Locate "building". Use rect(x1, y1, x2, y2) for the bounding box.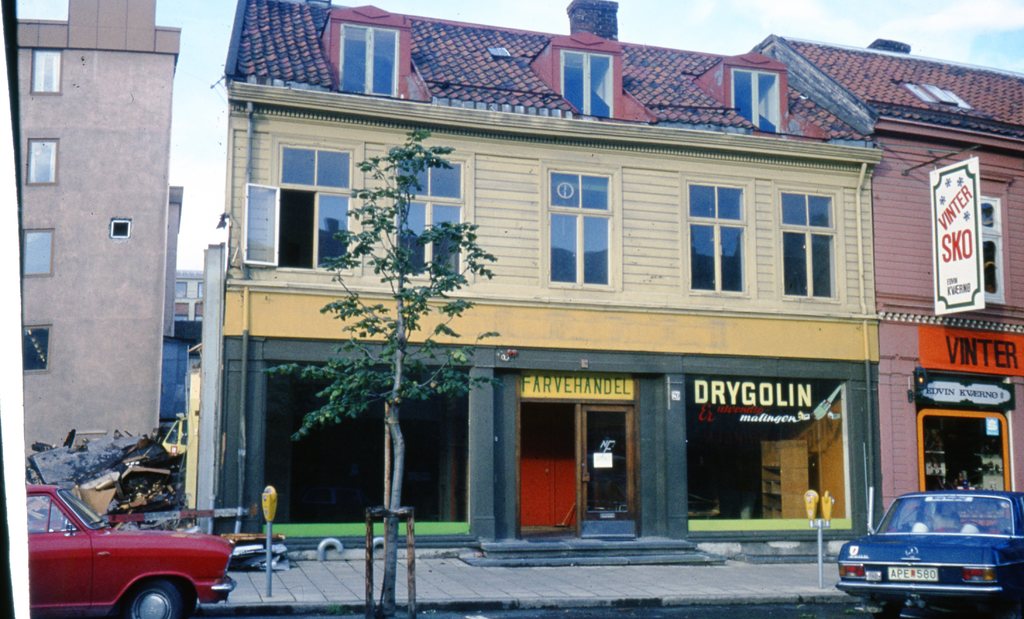
rect(26, 0, 179, 486).
